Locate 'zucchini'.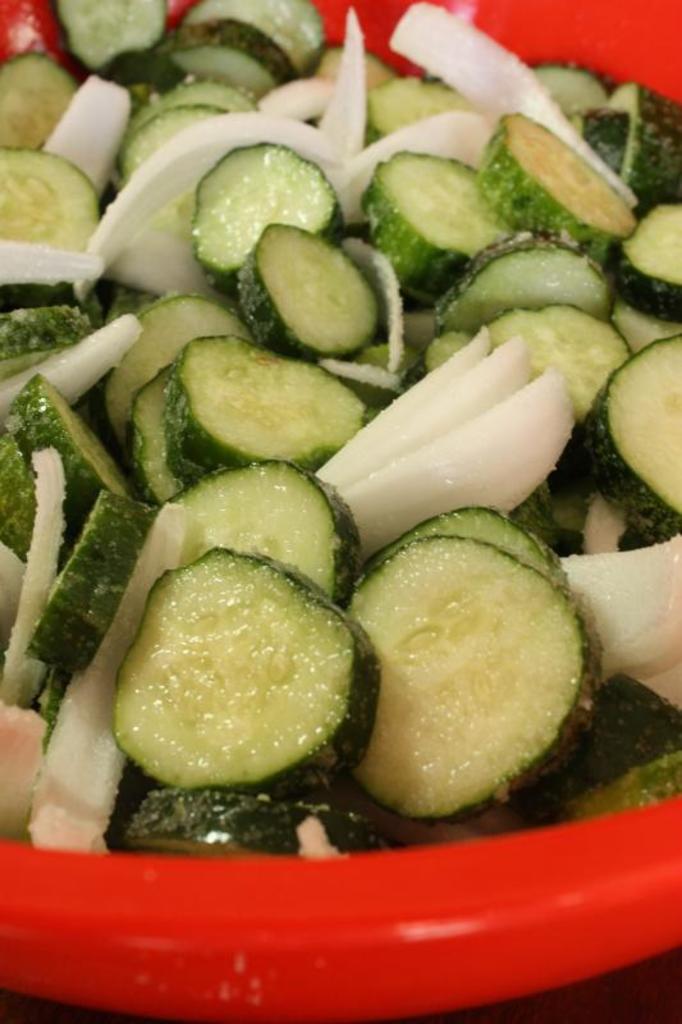
Bounding box: box=[109, 534, 389, 788].
